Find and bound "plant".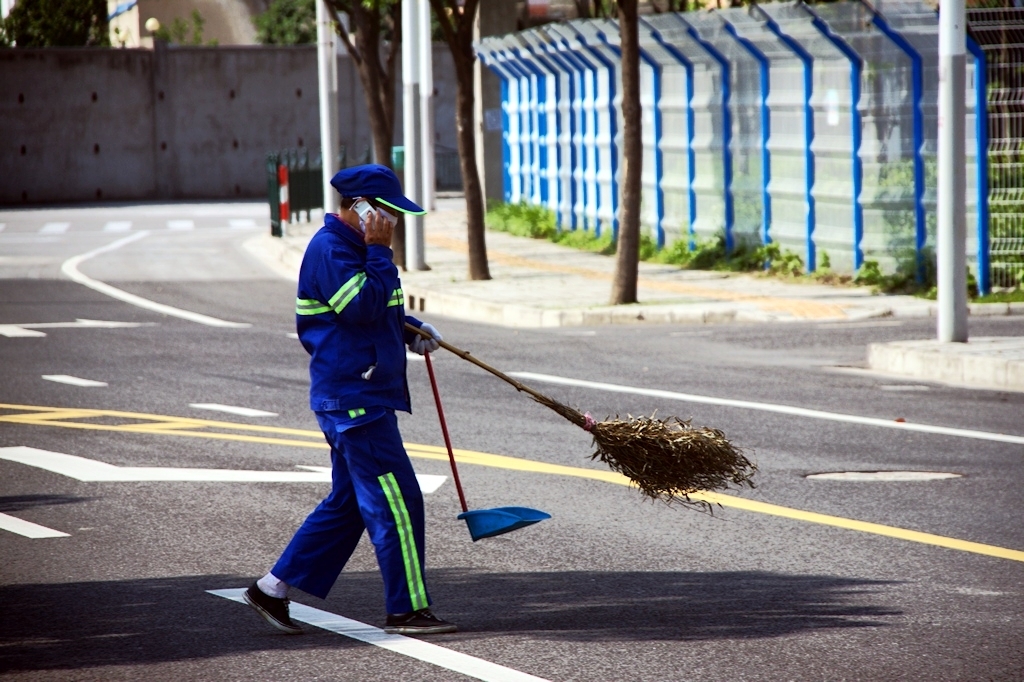
Bound: (x1=853, y1=253, x2=881, y2=286).
